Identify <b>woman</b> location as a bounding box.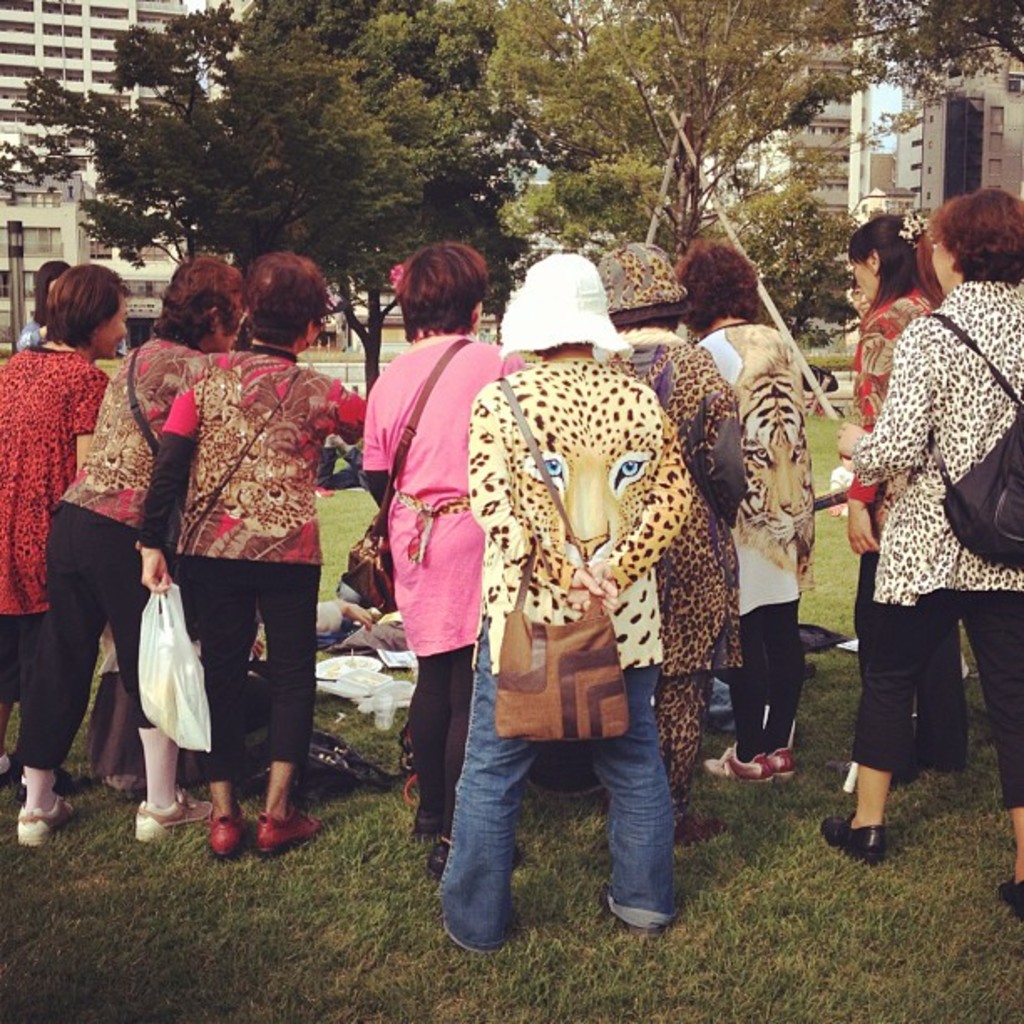
l=136, t=249, r=366, b=858.
